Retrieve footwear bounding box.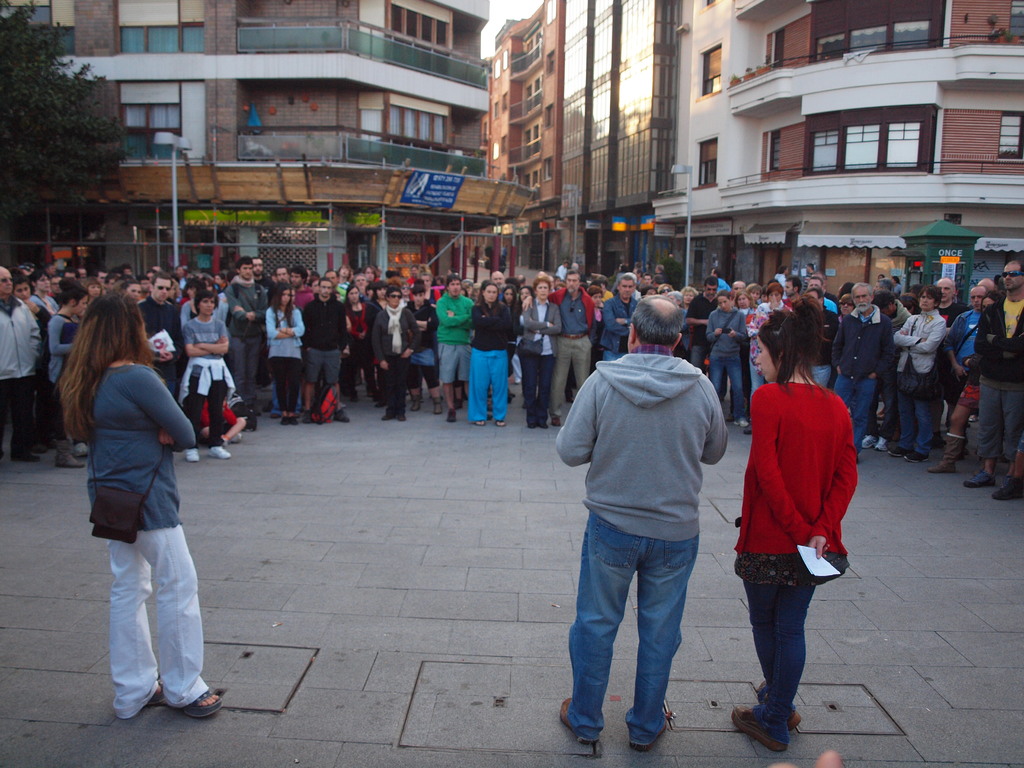
Bounding box: BBox(163, 689, 225, 720).
